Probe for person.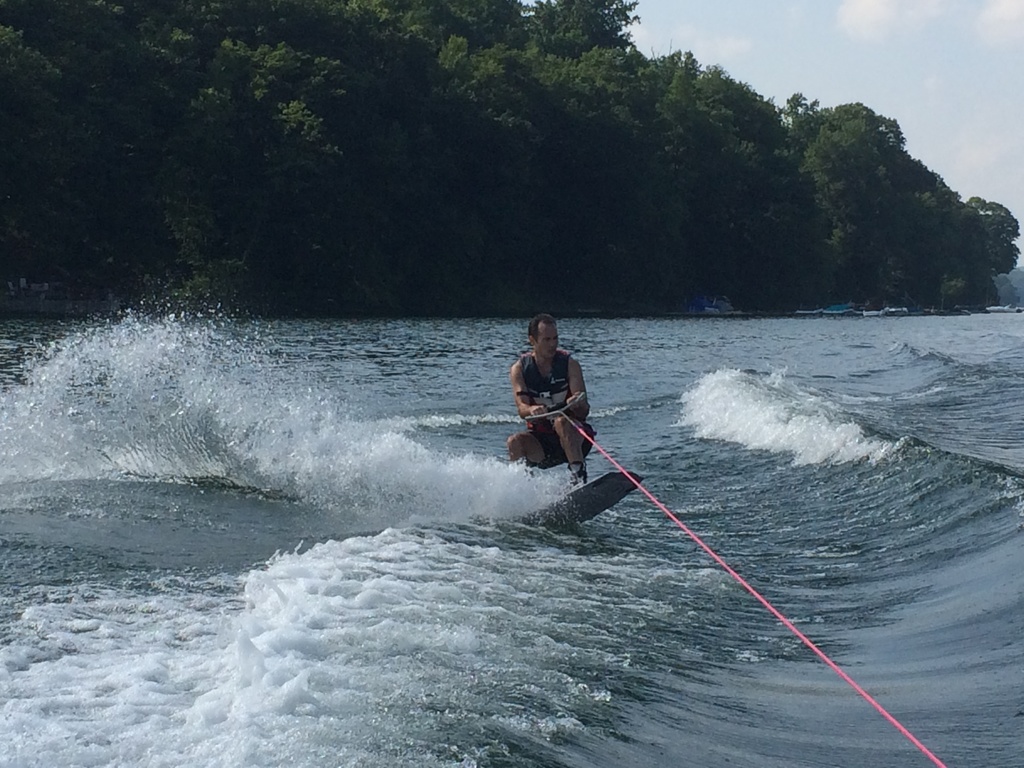
Probe result: Rect(512, 317, 625, 530).
